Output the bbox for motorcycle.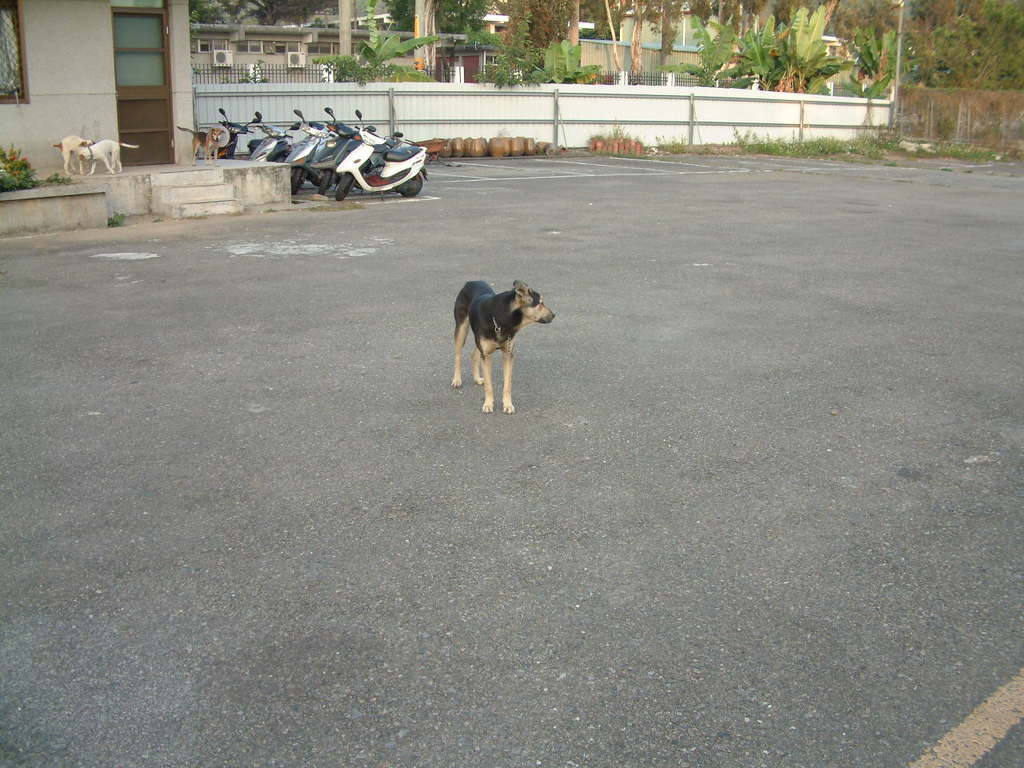
l=332, t=106, r=431, b=201.
